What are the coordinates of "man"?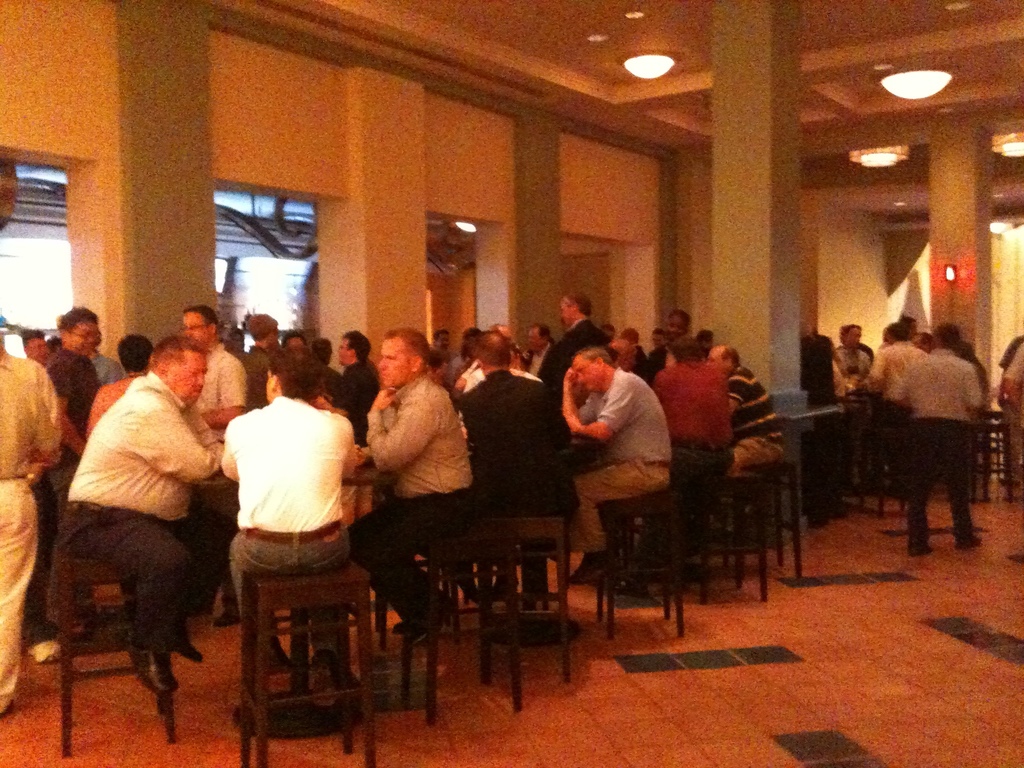
(x1=41, y1=307, x2=98, y2=638).
